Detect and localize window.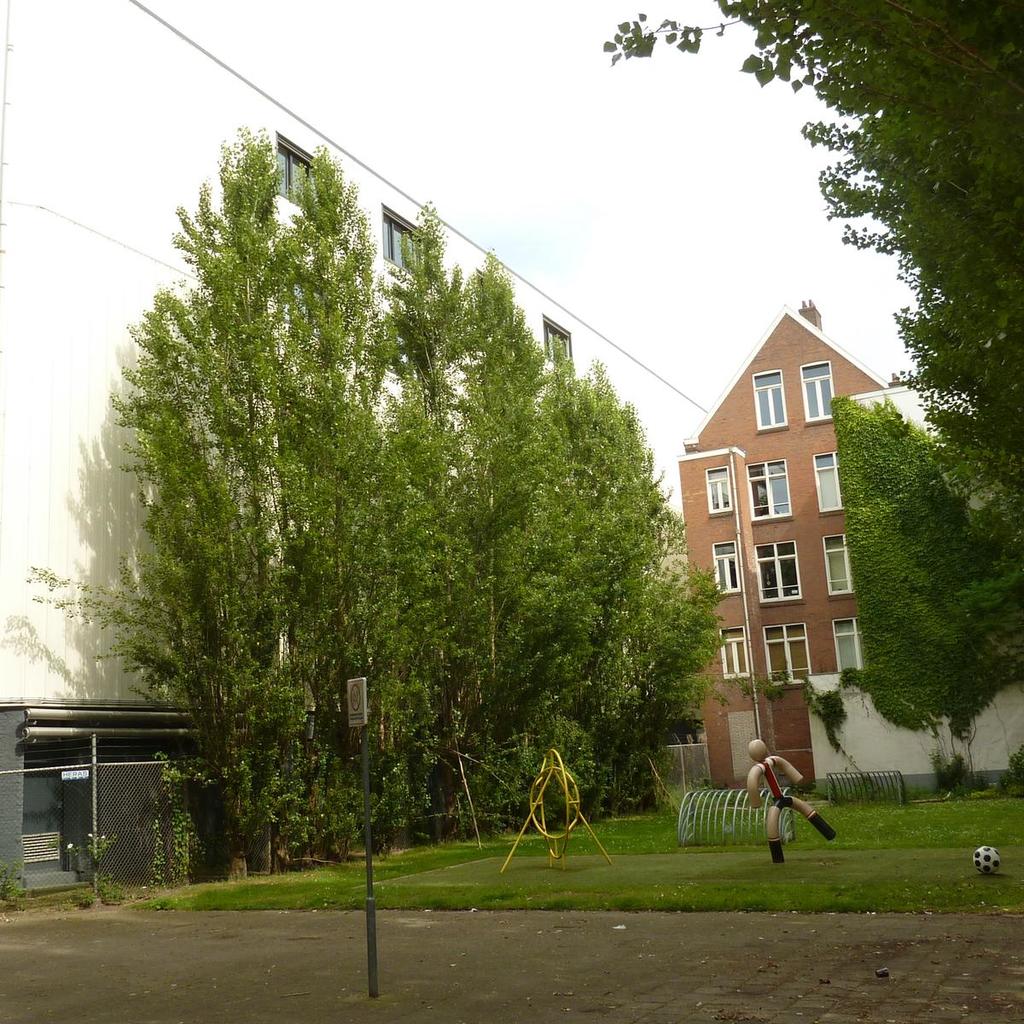
Localized at l=831, t=619, r=866, b=666.
